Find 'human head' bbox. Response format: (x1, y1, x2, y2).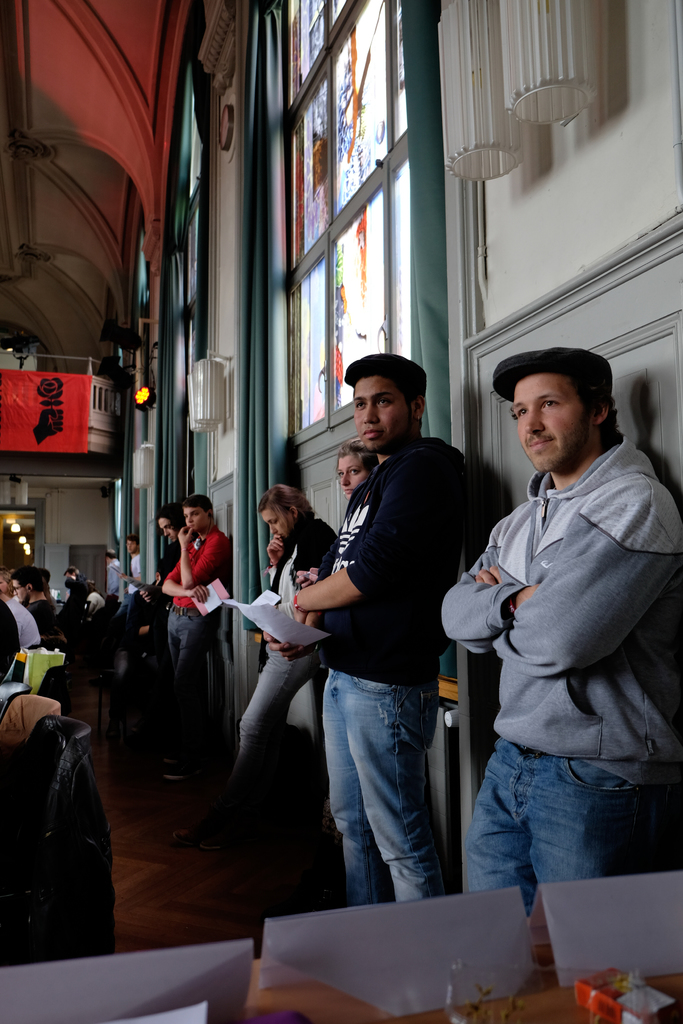
(502, 348, 630, 472).
